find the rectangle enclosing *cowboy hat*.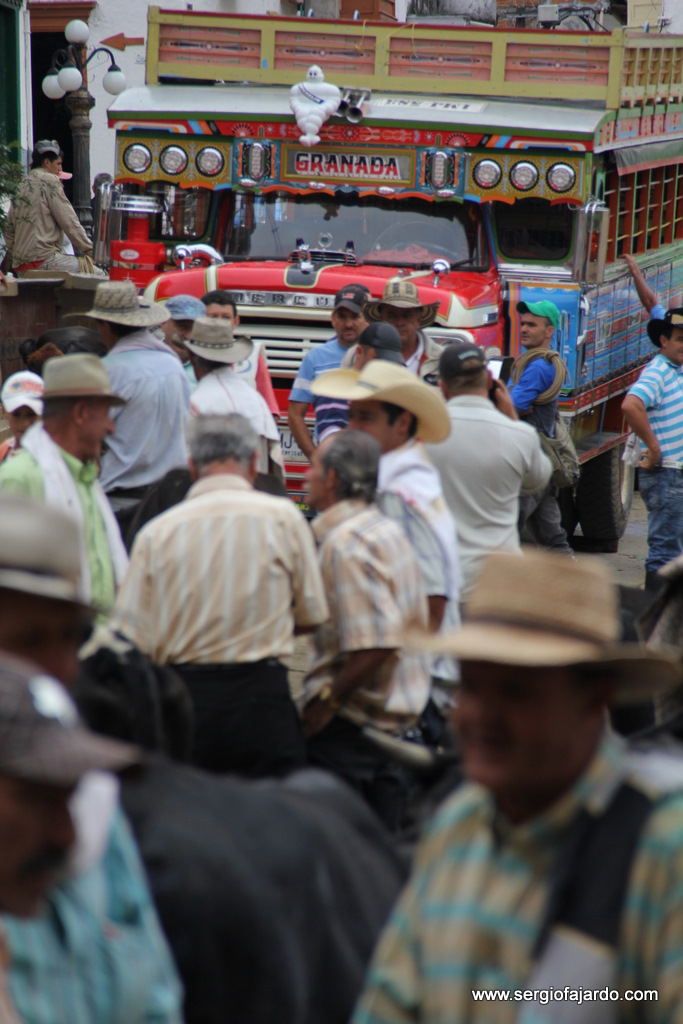
BBox(393, 560, 682, 704).
